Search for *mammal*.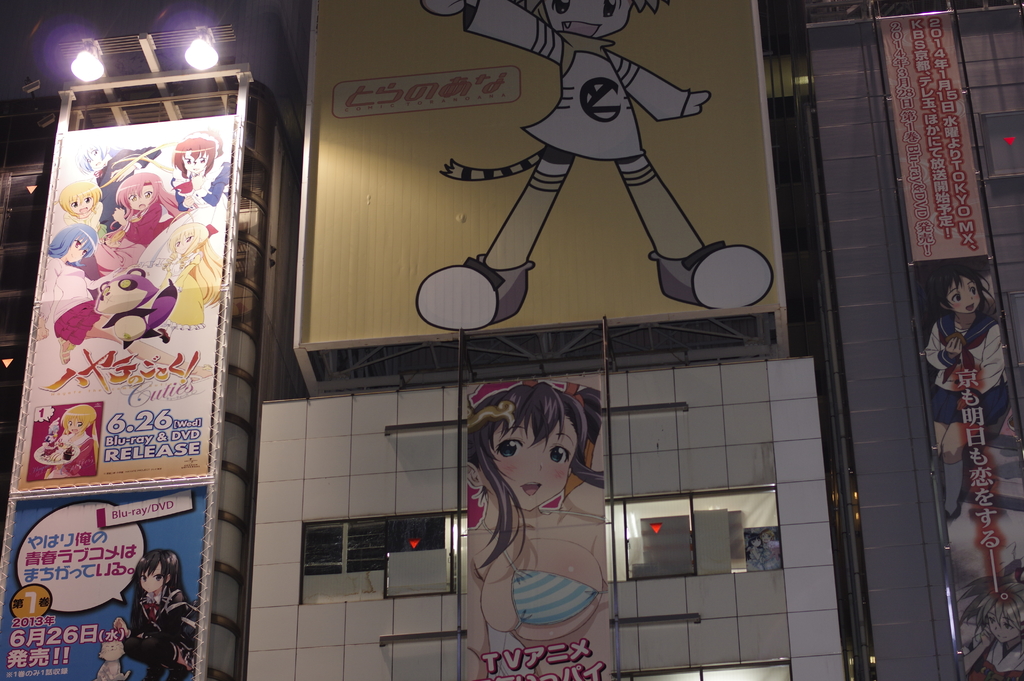
Found at BBox(460, 375, 612, 680).
